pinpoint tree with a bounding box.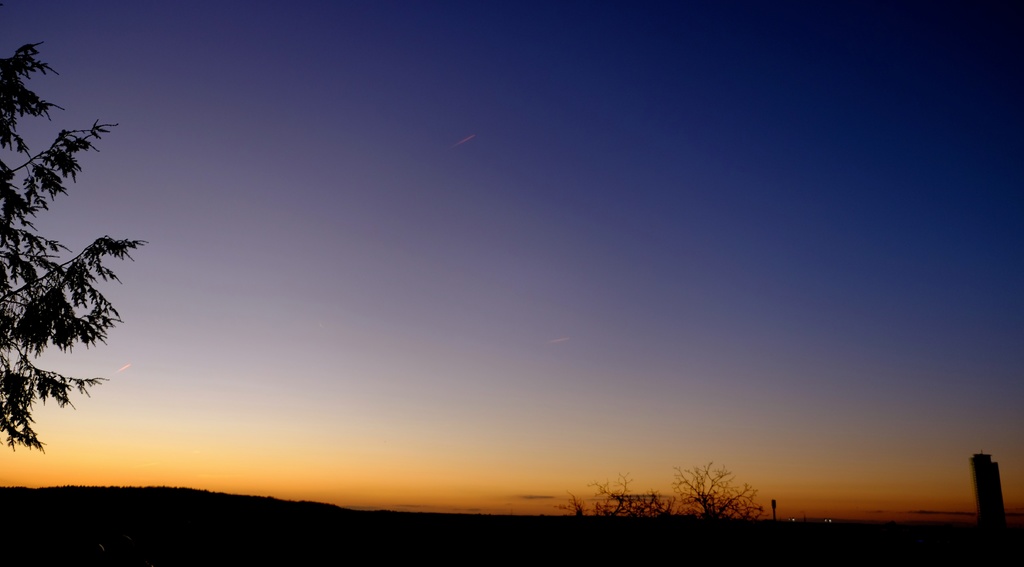
rect(0, 47, 152, 486).
